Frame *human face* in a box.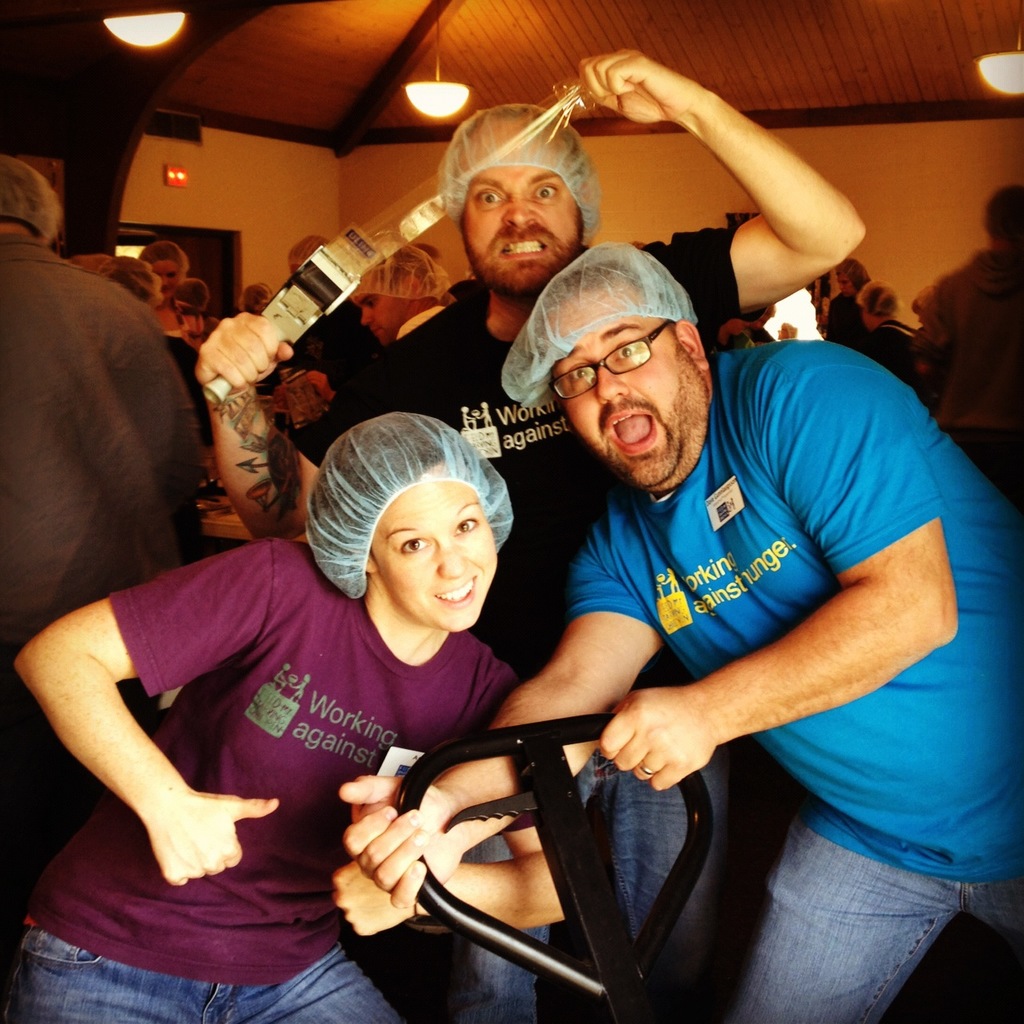
rect(150, 260, 181, 291).
